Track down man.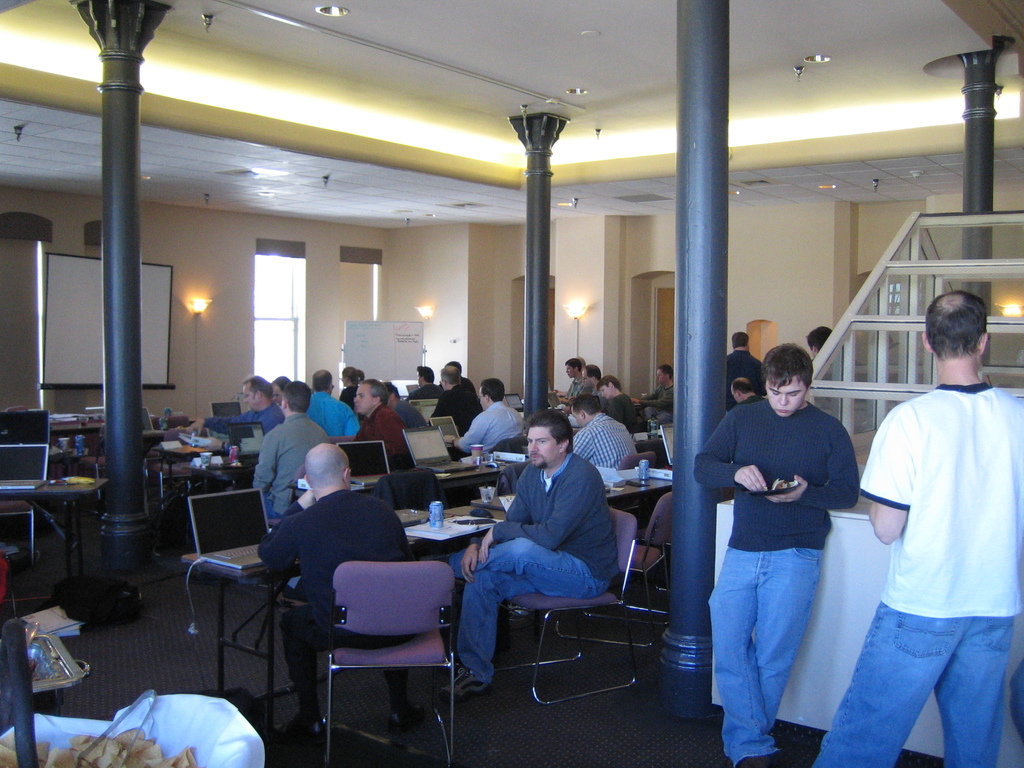
Tracked to <bbox>252, 379, 328, 527</bbox>.
